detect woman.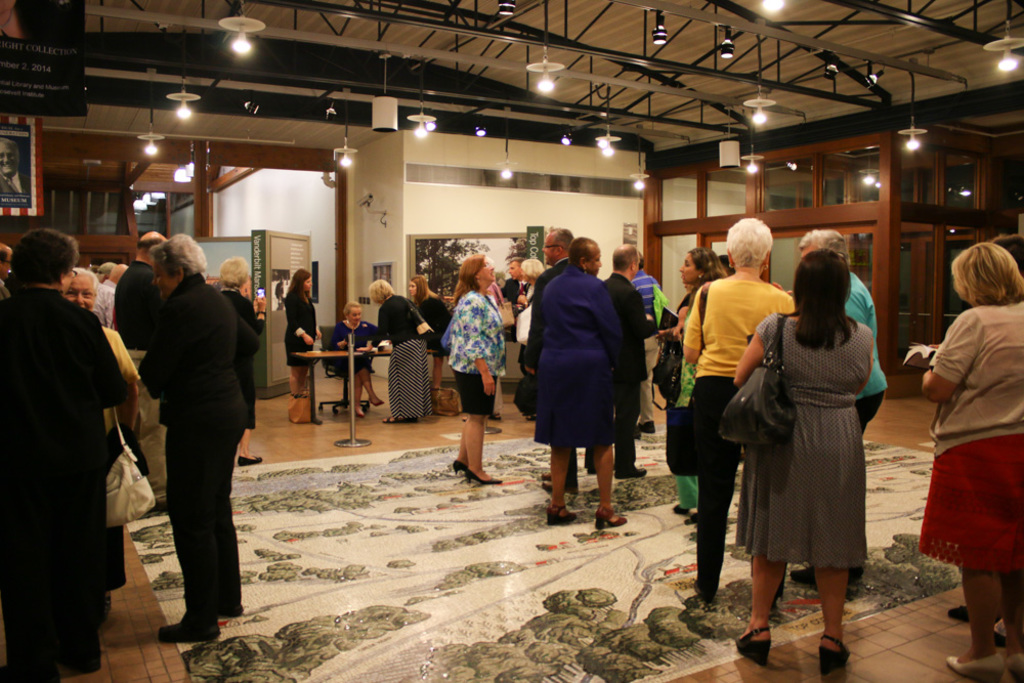
Detected at (left=730, top=240, right=890, bottom=648).
